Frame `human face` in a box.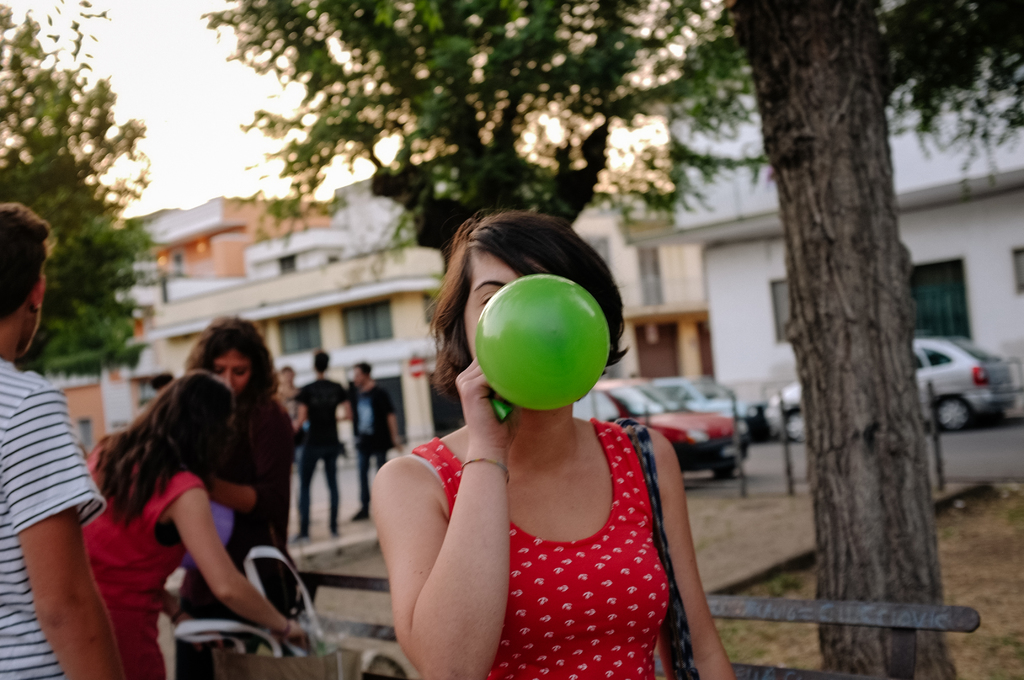
<bbox>356, 369, 362, 383</bbox>.
